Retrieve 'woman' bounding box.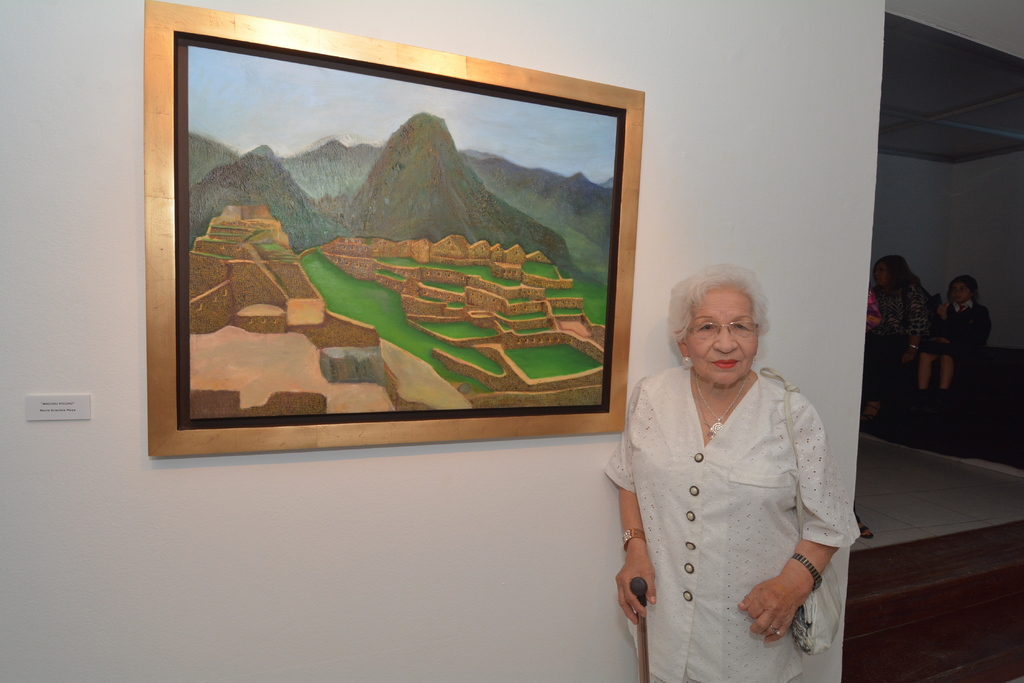
Bounding box: [left=922, top=272, right=986, bottom=419].
